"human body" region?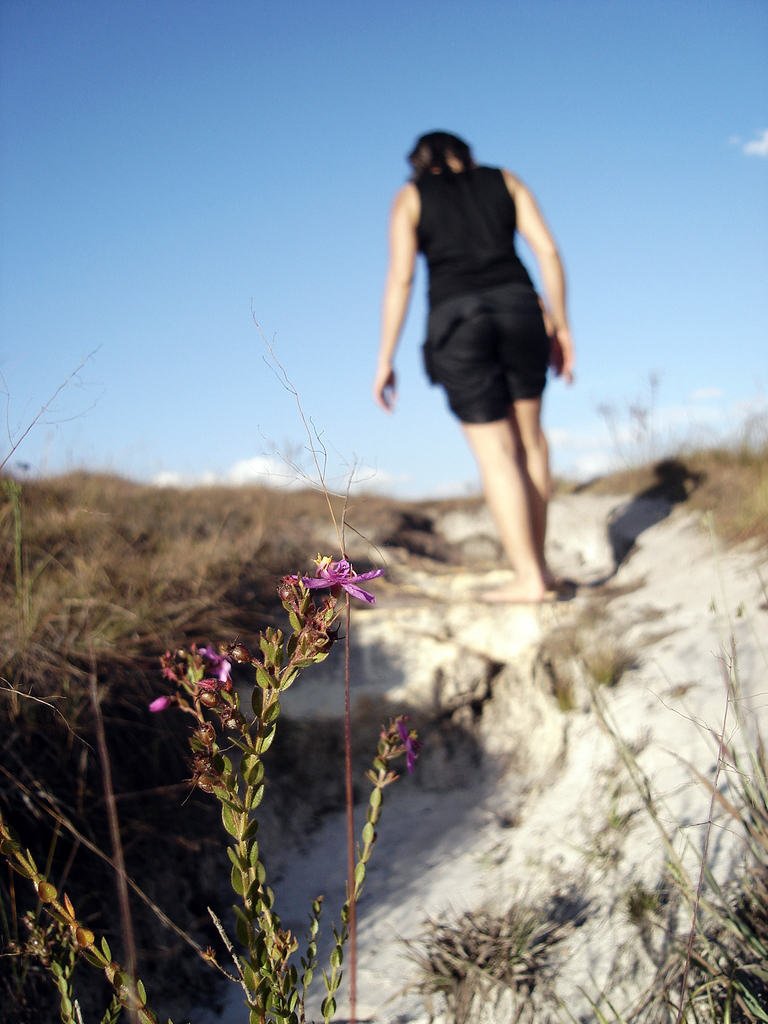
[374,111,590,613]
